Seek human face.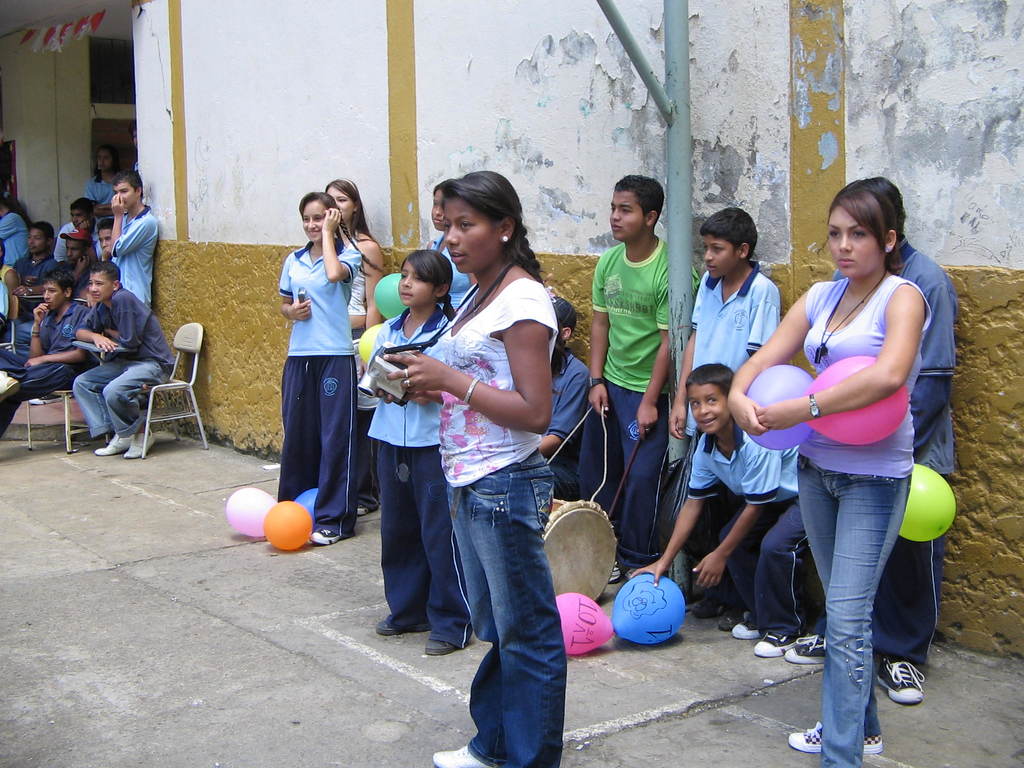
detection(401, 262, 435, 309).
